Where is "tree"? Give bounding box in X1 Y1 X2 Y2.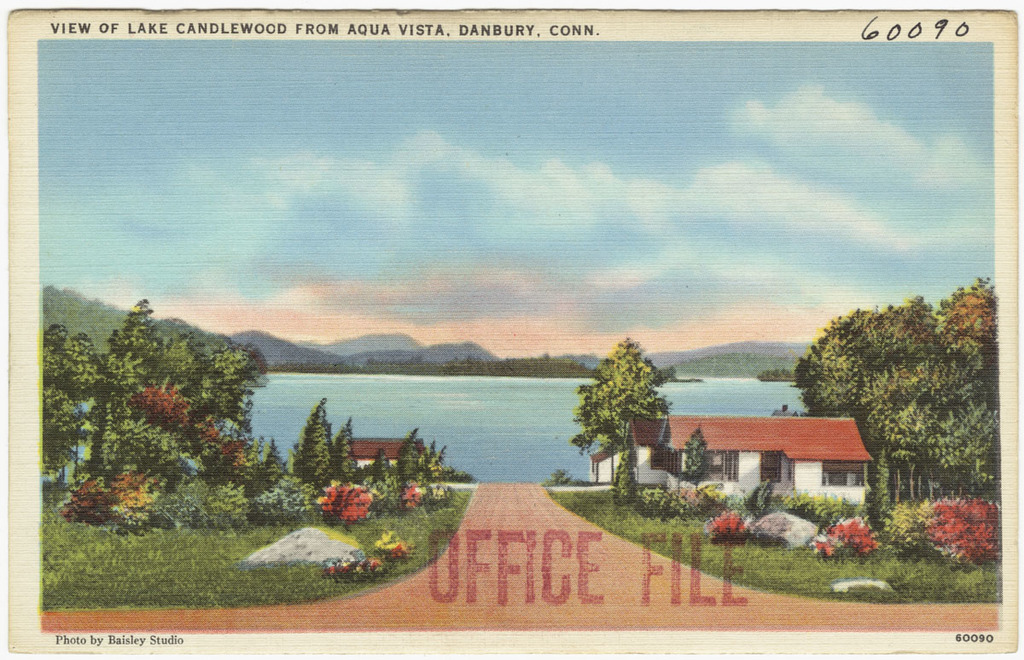
571 337 671 450.
